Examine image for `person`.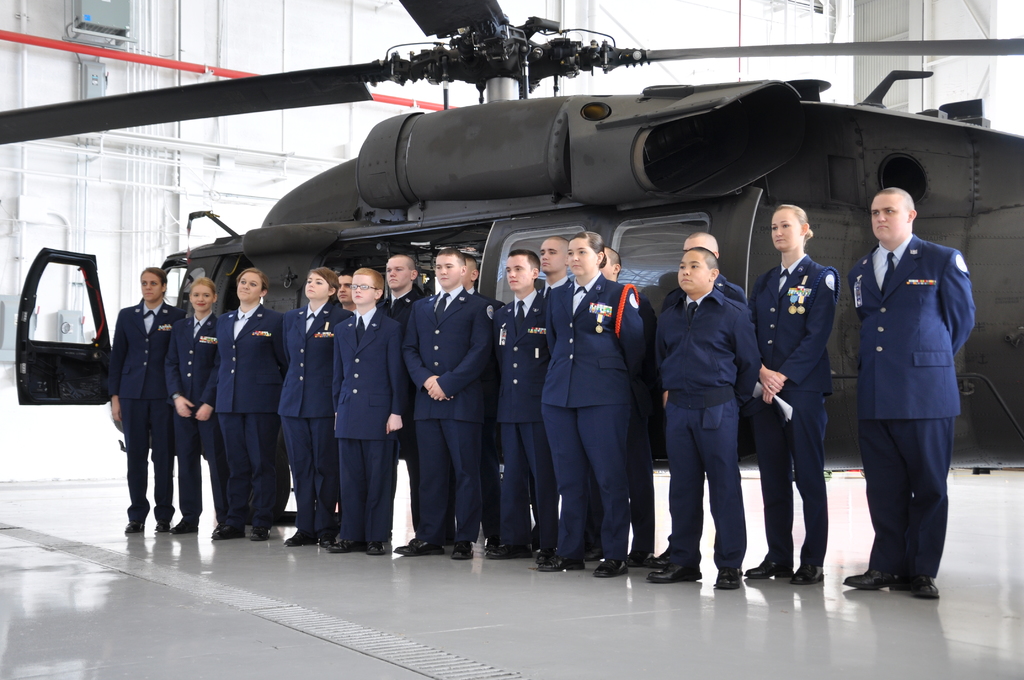
Examination result: detection(445, 252, 502, 547).
